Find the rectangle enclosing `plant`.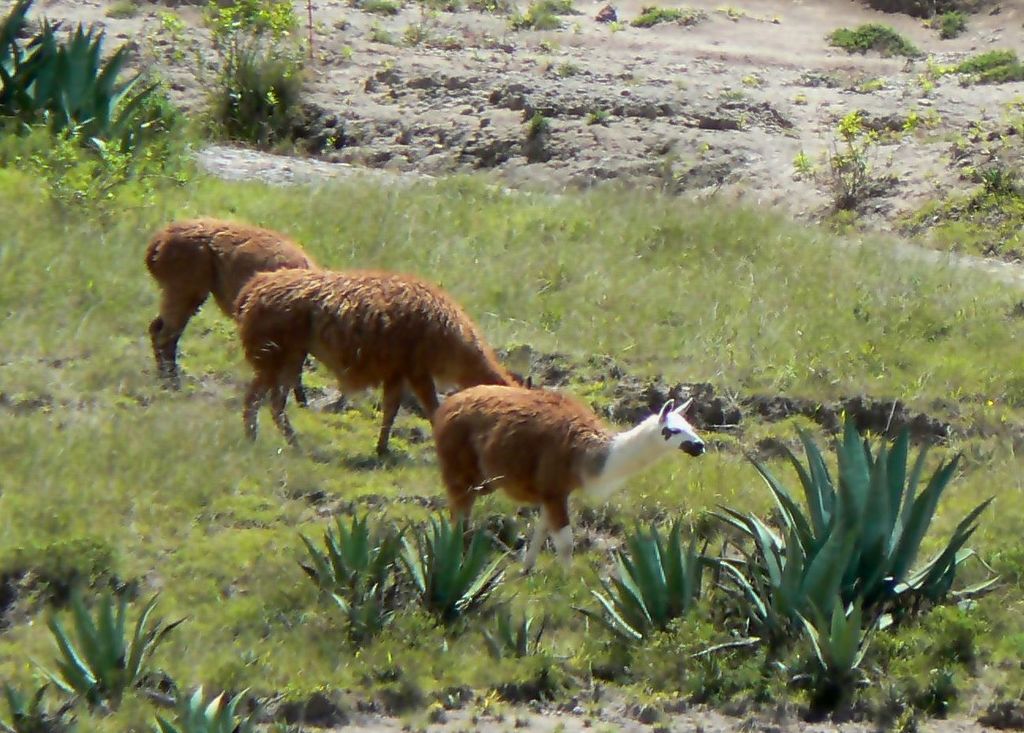
(282, 503, 426, 657).
